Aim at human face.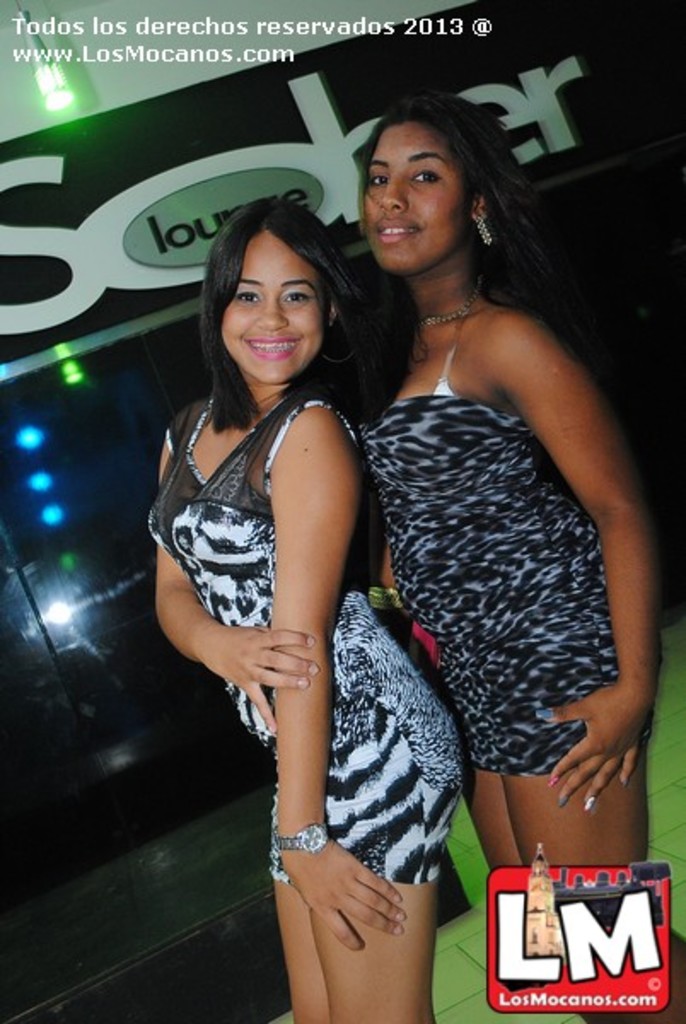
Aimed at bbox(358, 123, 464, 275).
